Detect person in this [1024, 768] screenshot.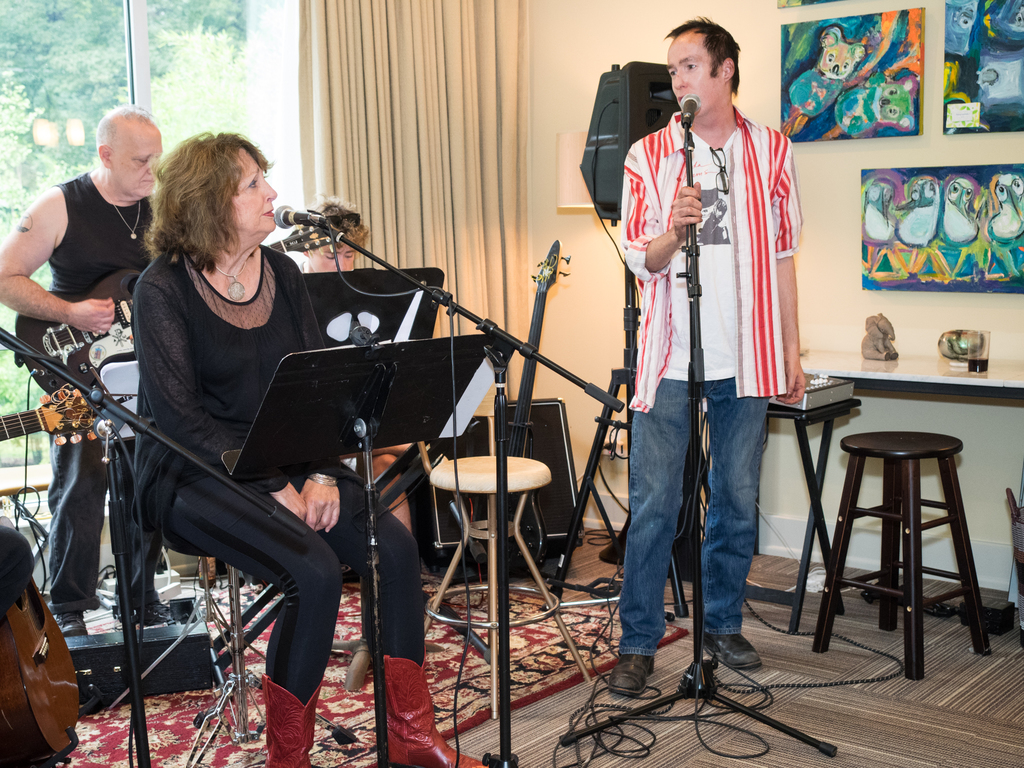
Detection: (129, 125, 516, 767).
